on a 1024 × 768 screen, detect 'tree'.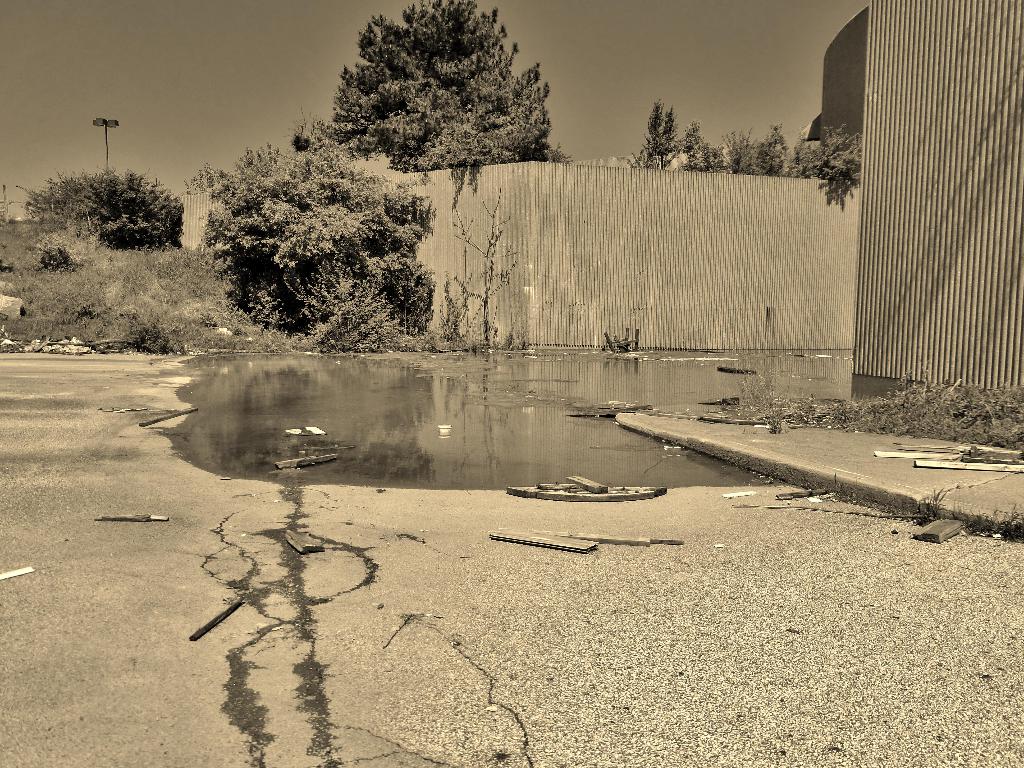
196 141 456 352.
